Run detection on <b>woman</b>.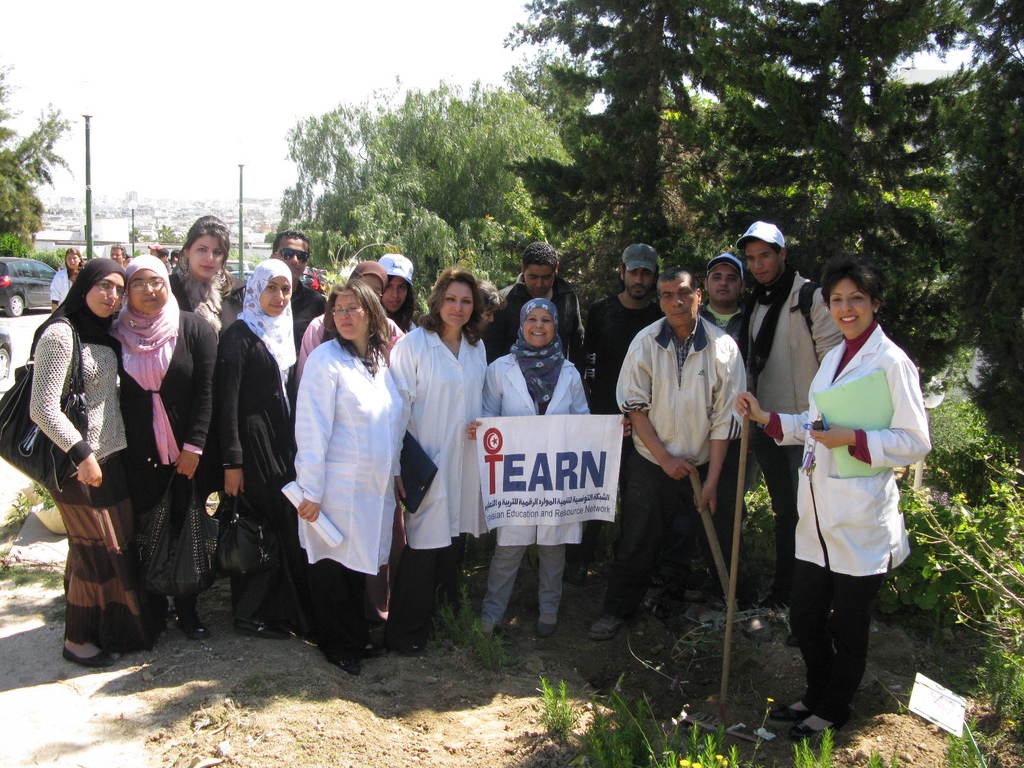
Result: x1=376 y1=252 x2=417 y2=330.
